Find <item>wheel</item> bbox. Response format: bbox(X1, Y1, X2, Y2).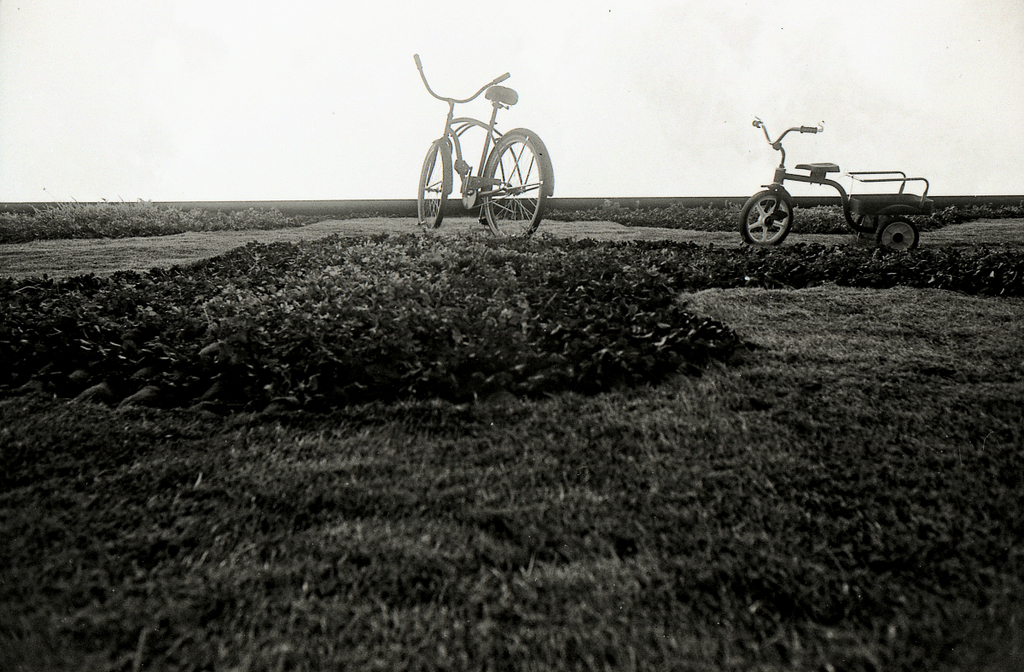
bbox(475, 125, 557, 244).
